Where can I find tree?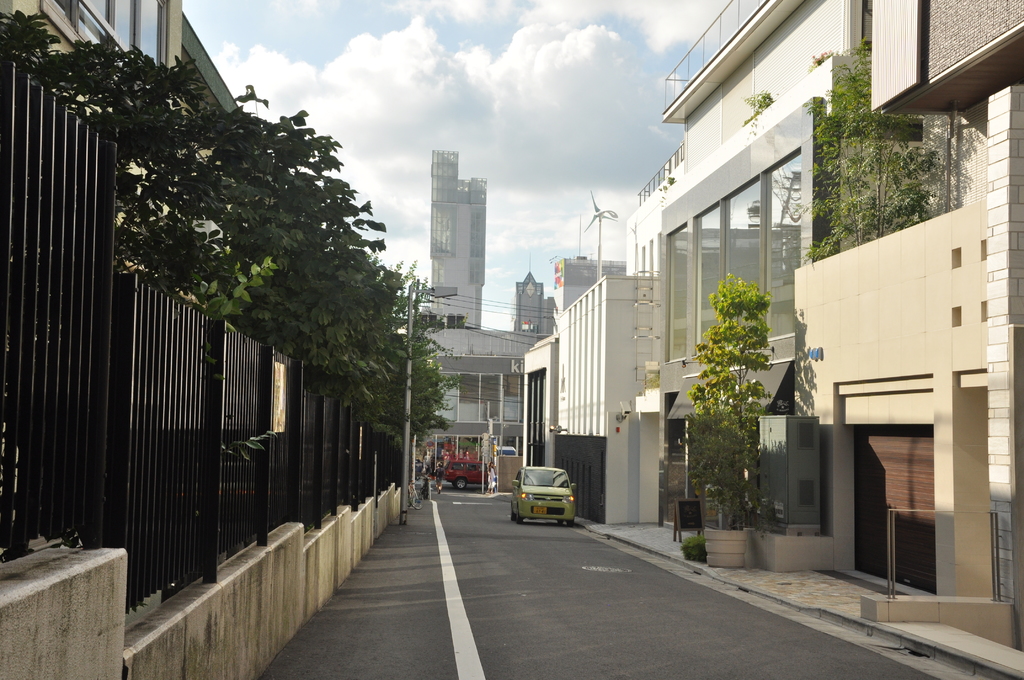
You can find it at {"x1": 345, "y1": 234, "x2": 463, "y2": 453}.
